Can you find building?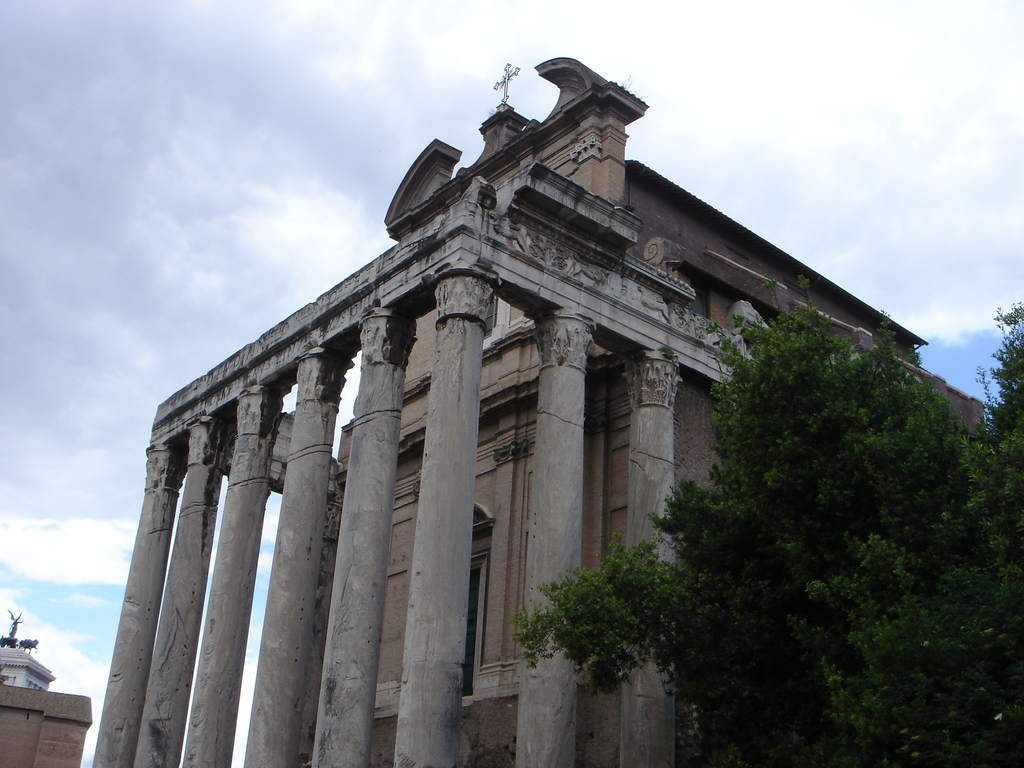
Yes, bounding box: box(91, 59, 982, 767).
